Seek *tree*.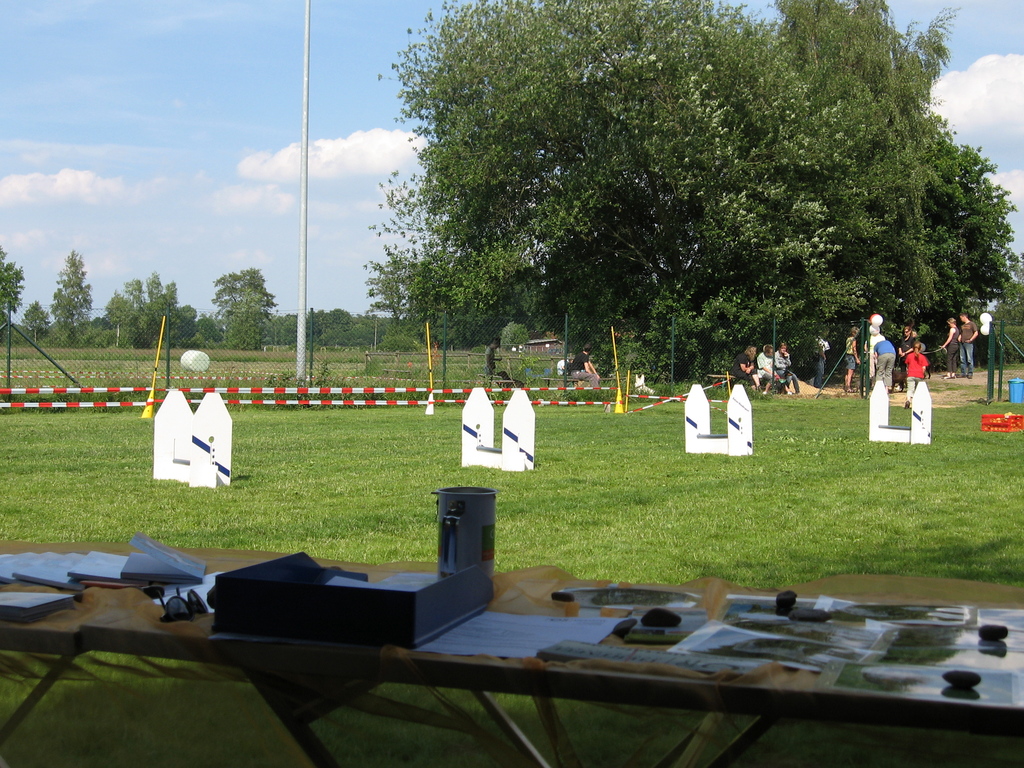
detection(20, 300, 51, 346).
